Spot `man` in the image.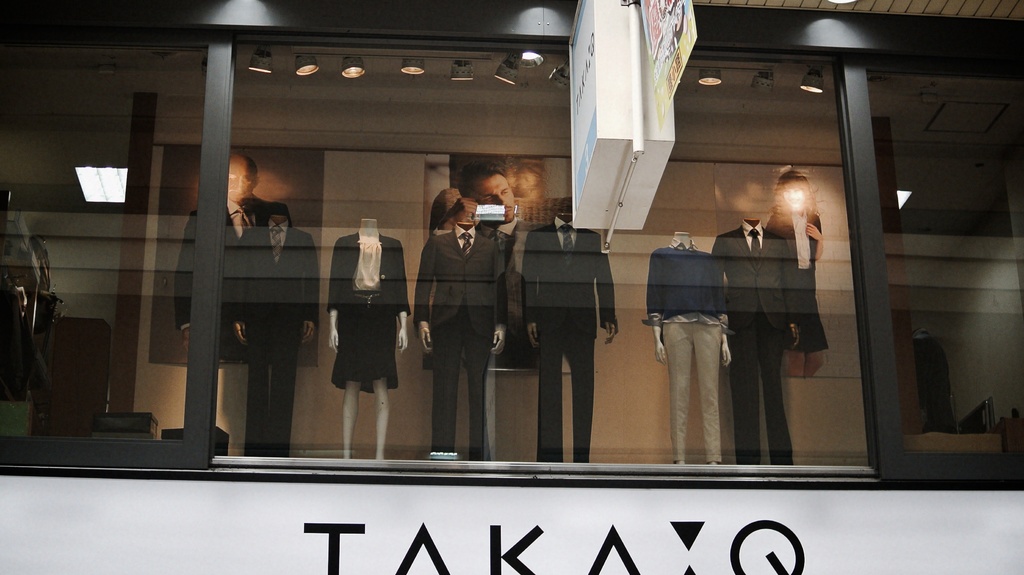
`man` found at [711,219,800,464].
